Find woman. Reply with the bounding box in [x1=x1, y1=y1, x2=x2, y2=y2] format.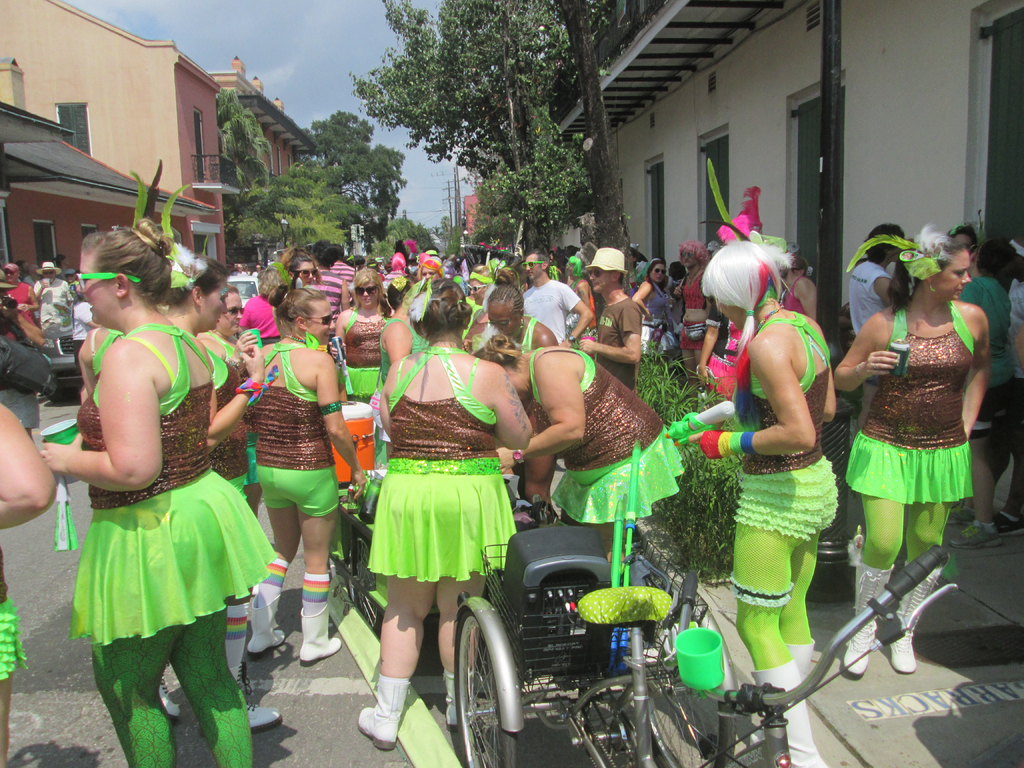
[x1=678, y1=241, x2=713, y2=358].
